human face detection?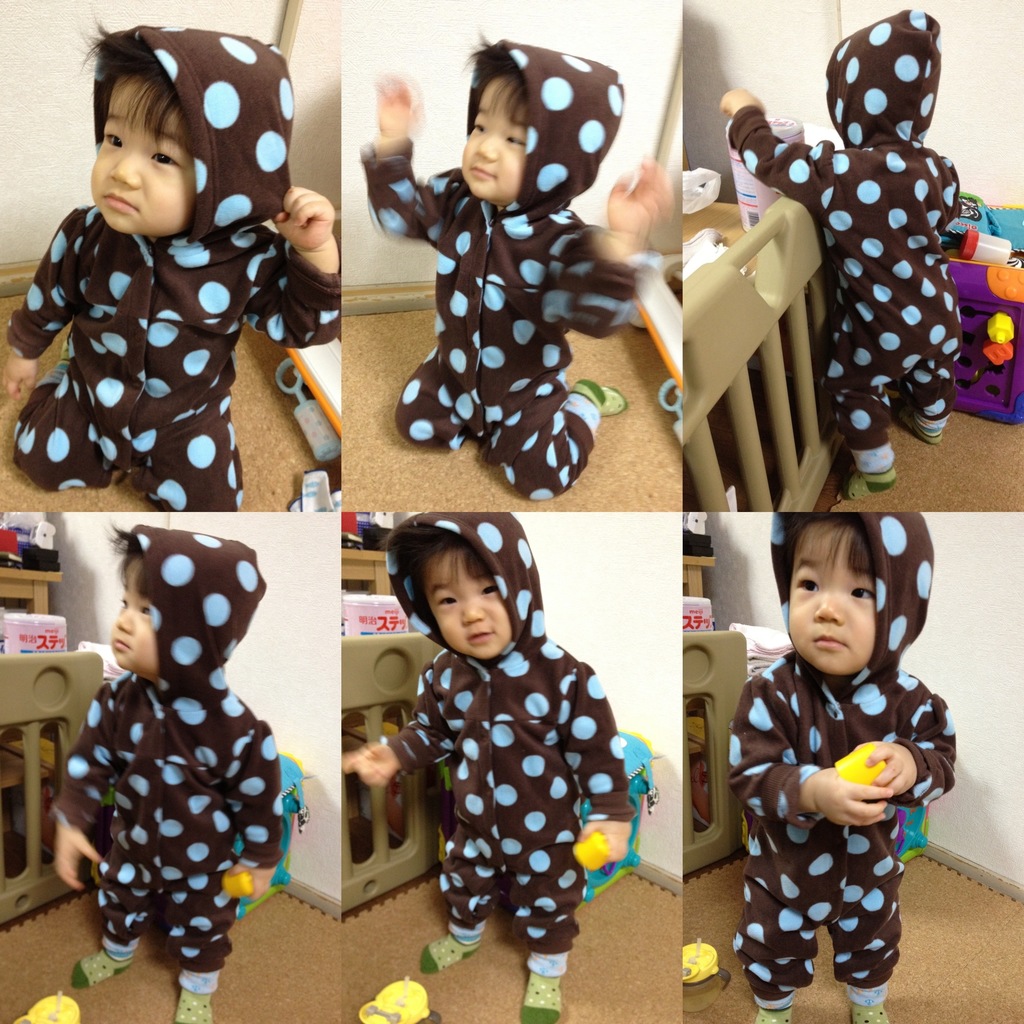
{"x1": 790, "y1": 524, "x2": 876, "y2": 676}
